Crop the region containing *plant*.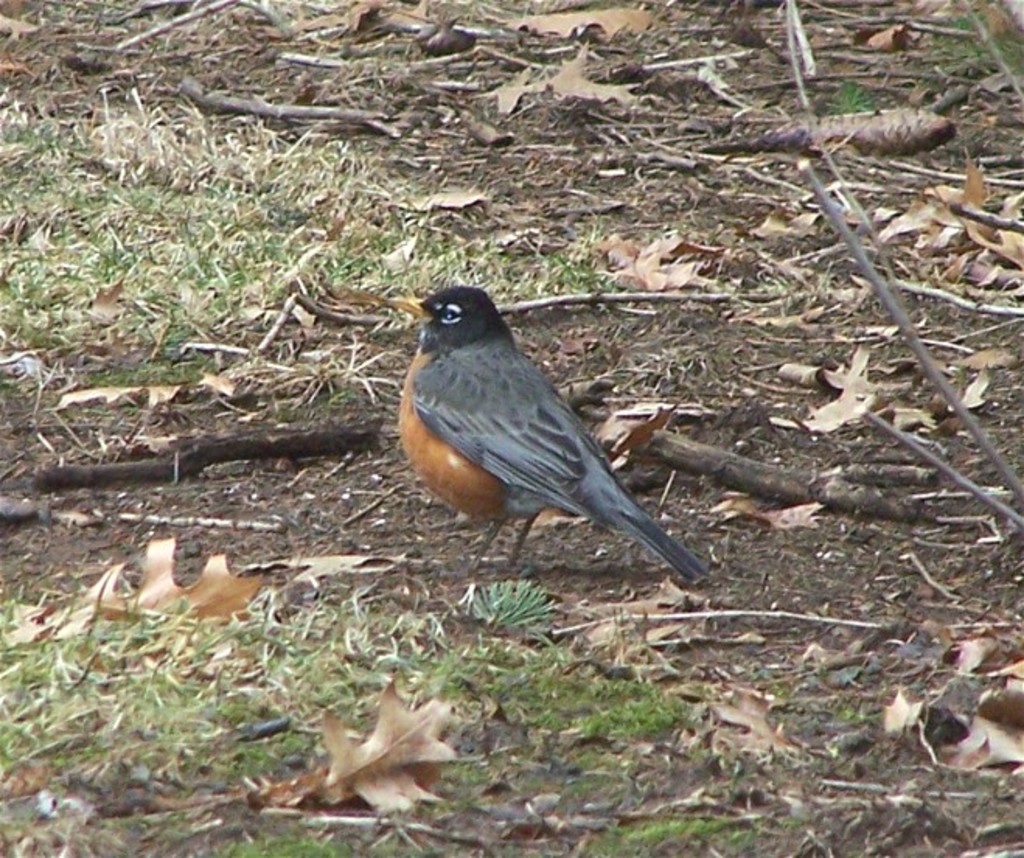
Crop region: locate(465, 566, 578, 626).
